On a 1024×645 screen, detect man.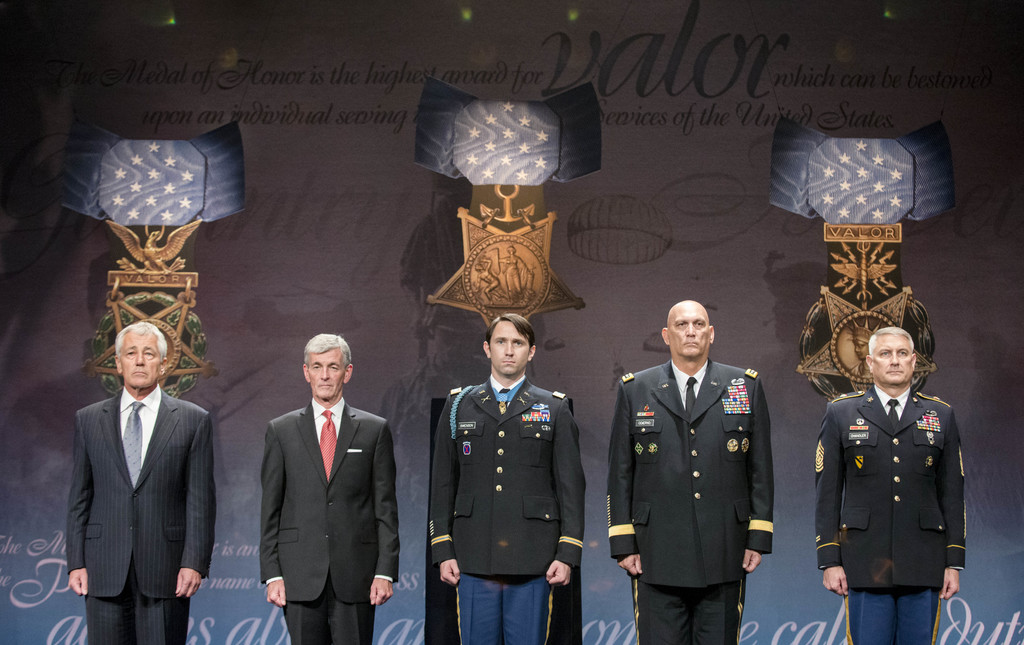
261,334,399,644.
